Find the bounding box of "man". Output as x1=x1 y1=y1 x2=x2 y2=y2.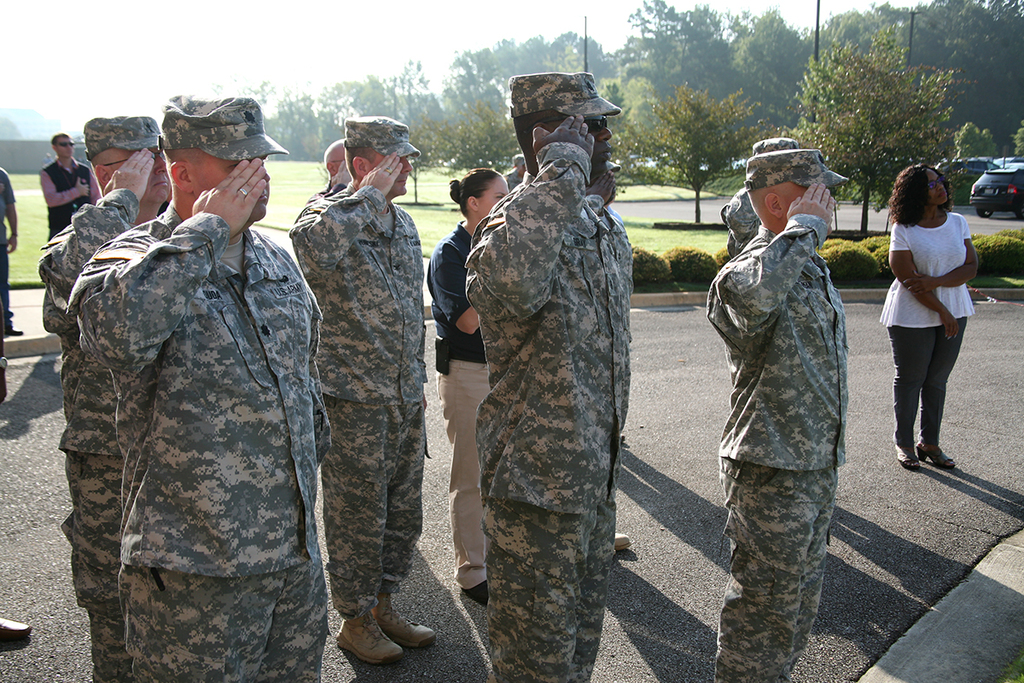
x1=461 y1=70 x2=636 y2=682.
